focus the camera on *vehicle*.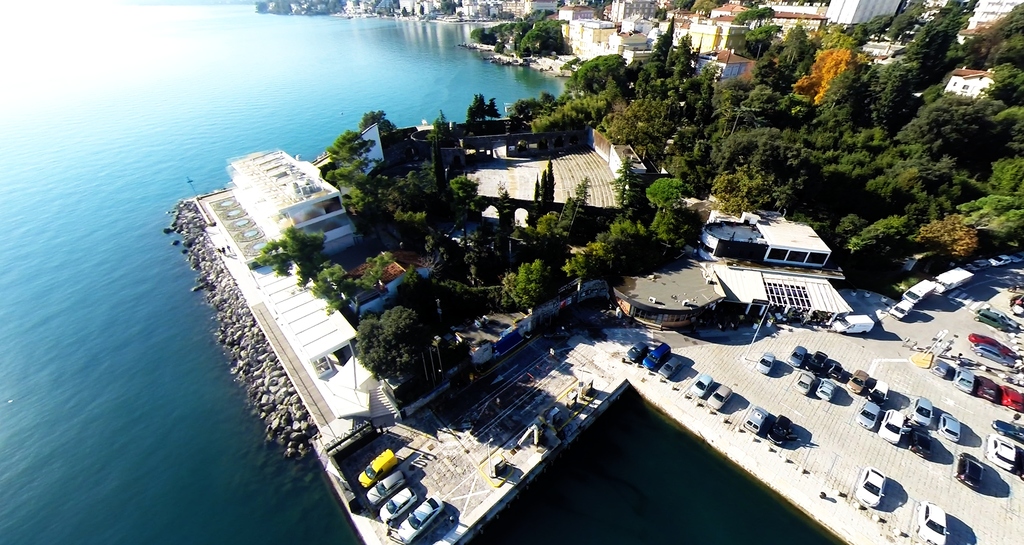
Focus region: (x1=991, y1=254, x2=1007, y2=267).
